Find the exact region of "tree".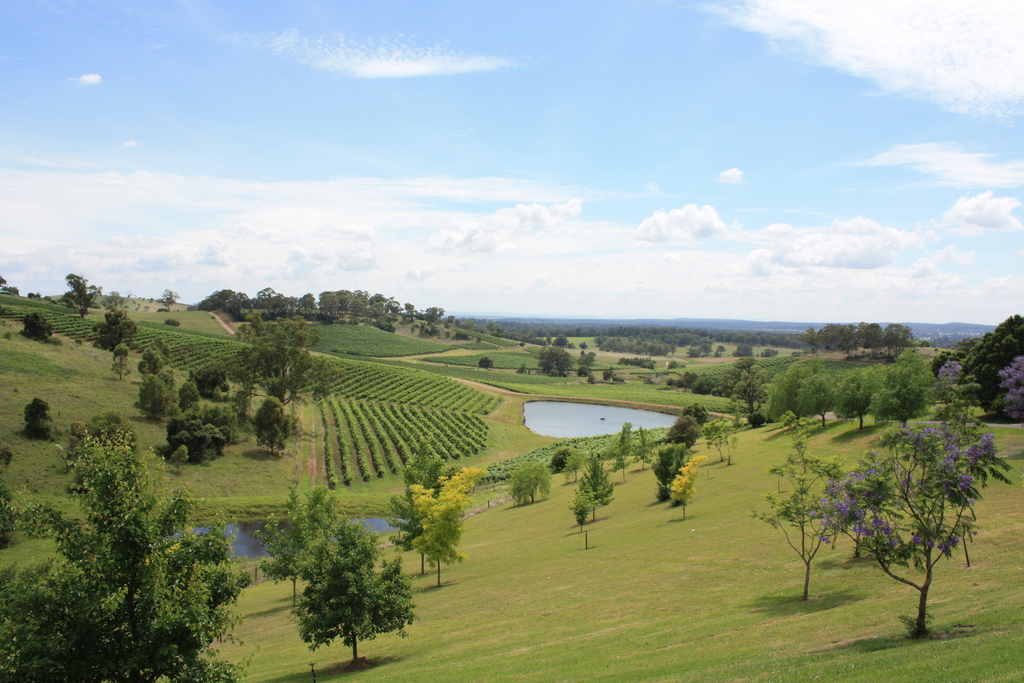
Exact region: <bbox>0, 439, 266, 682</bbox>.
